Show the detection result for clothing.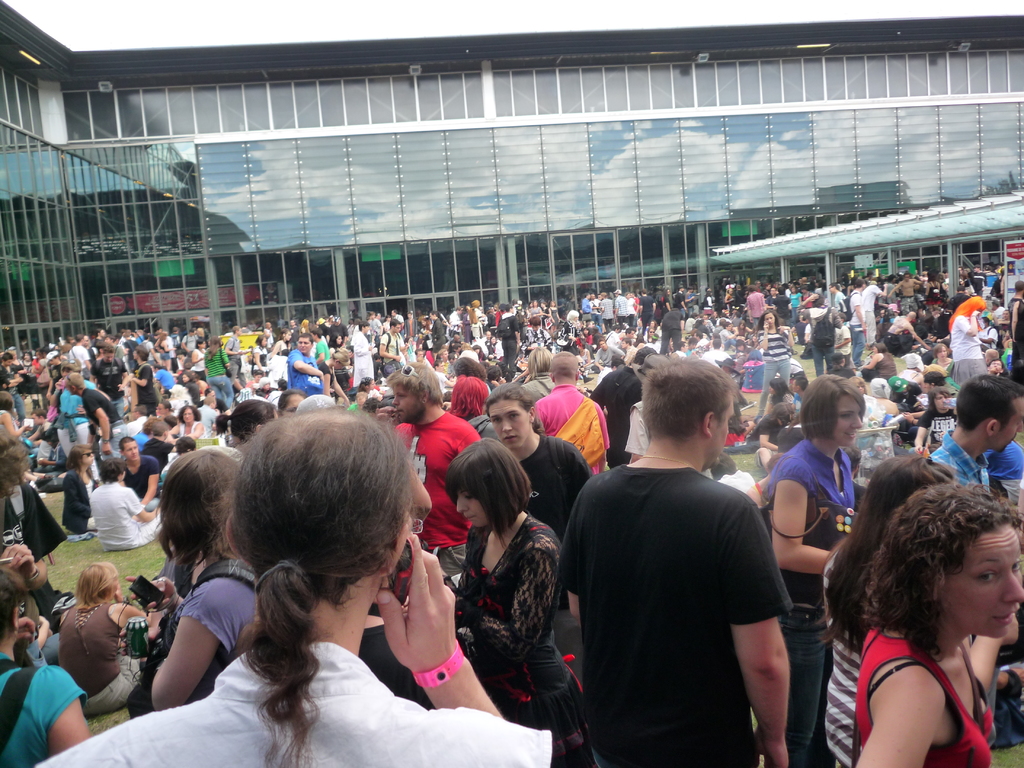
{"x1": 513, "y1": 429, "x2": 592, "y2": 545}.
